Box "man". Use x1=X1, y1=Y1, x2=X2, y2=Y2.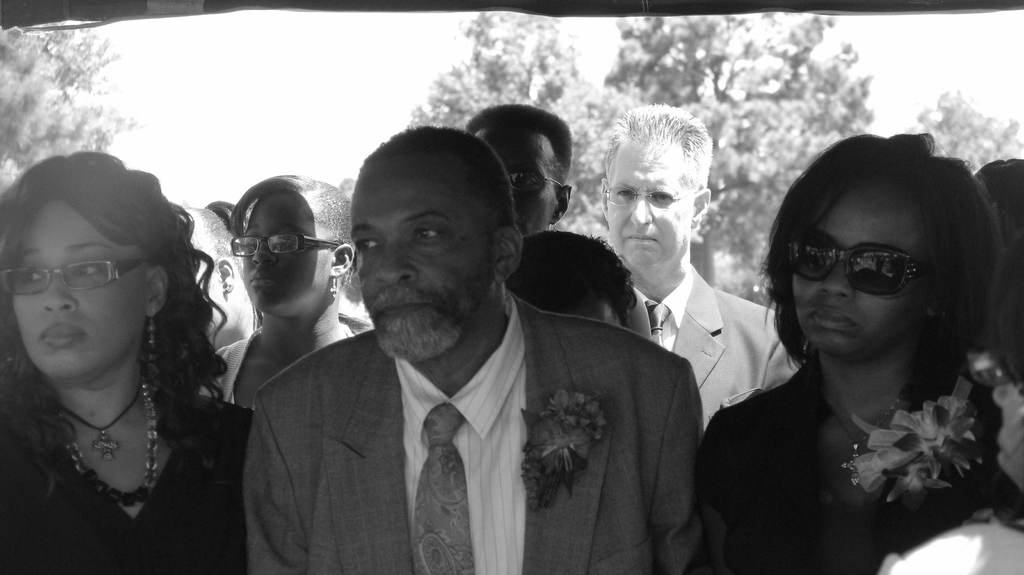
x1=463, y1=98, x2=576, y2=245.
